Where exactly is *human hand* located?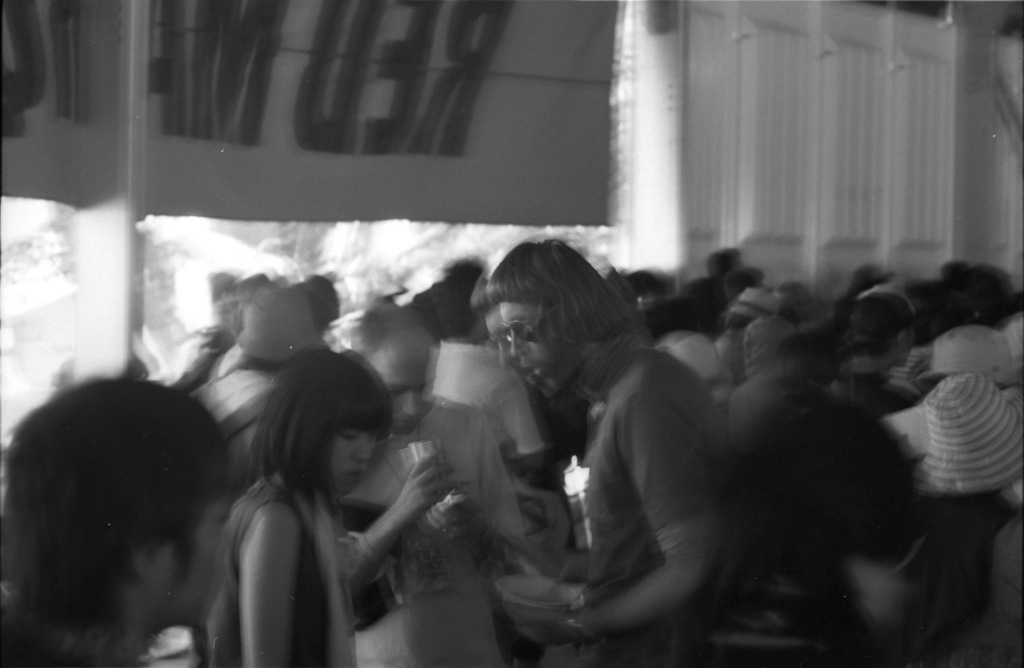
Its bounding box is l=503, t=611, r=587, b=645.
